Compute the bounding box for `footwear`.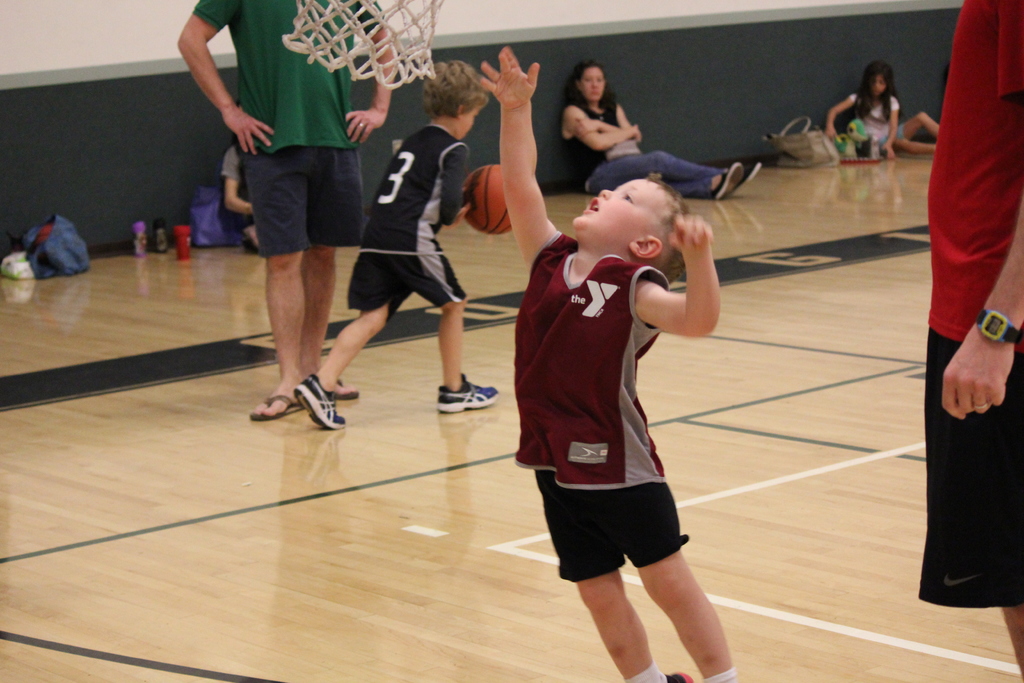
[x1=434, y1=372, x2=502, y2=413].
